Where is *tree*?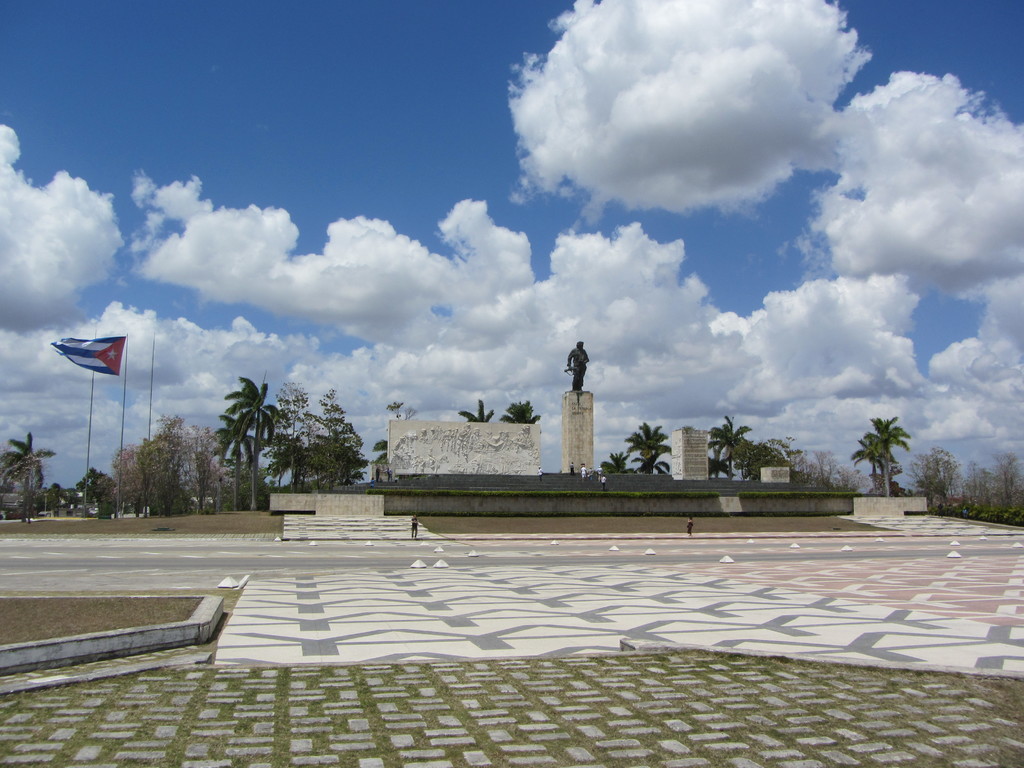
{"left": 200, "top": 374, "right": 284, "bottom": 493}.
